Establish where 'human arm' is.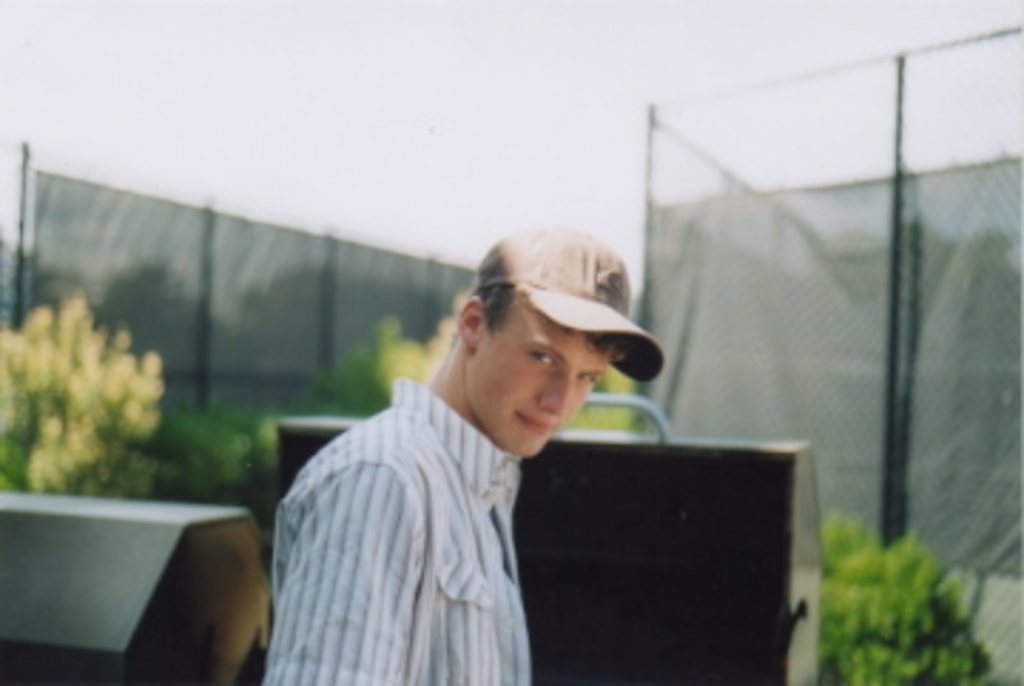
Established at 262:473:410:683.
